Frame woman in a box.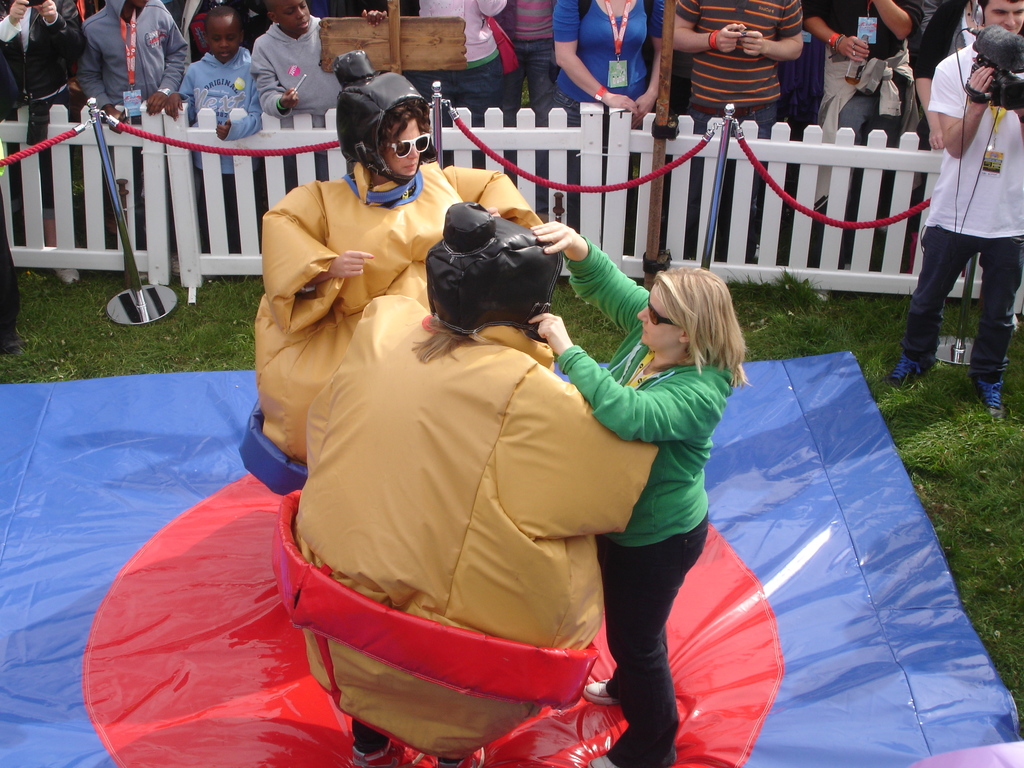
crop(557, 223, 782, 747).
